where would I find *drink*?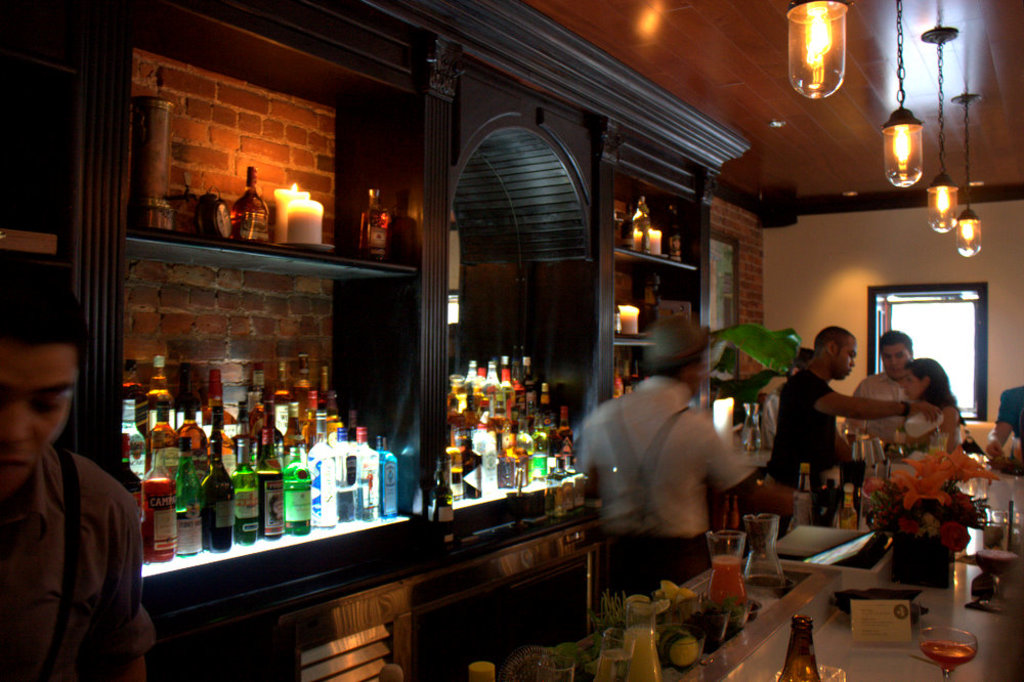
At rect(600, 649, 630, 681).
